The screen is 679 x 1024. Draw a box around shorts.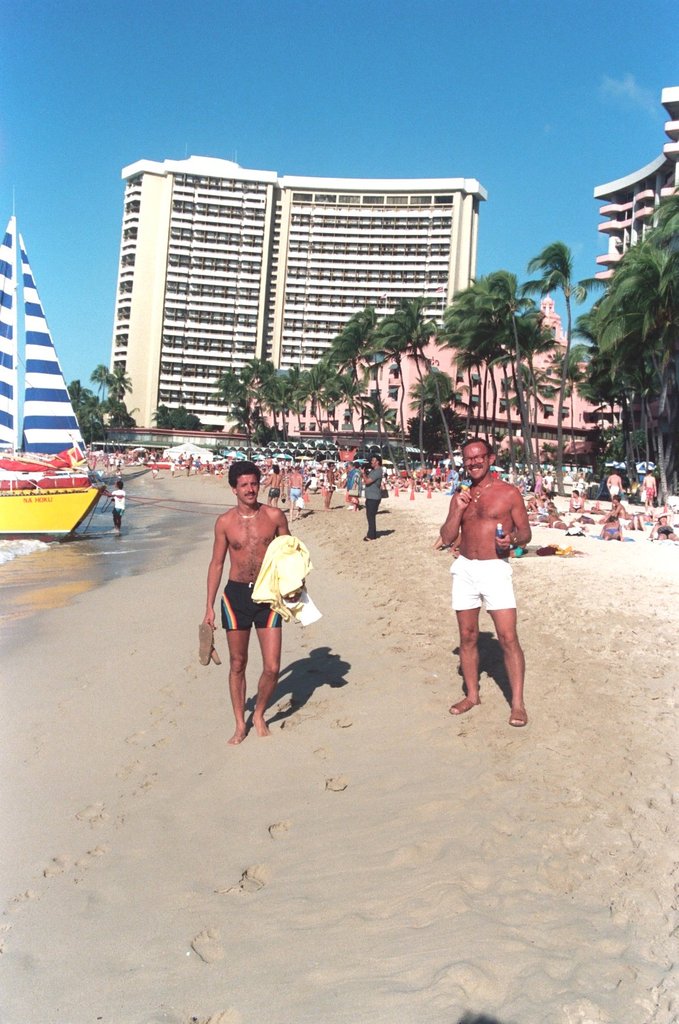
<box>447,560,517,609</box>.
